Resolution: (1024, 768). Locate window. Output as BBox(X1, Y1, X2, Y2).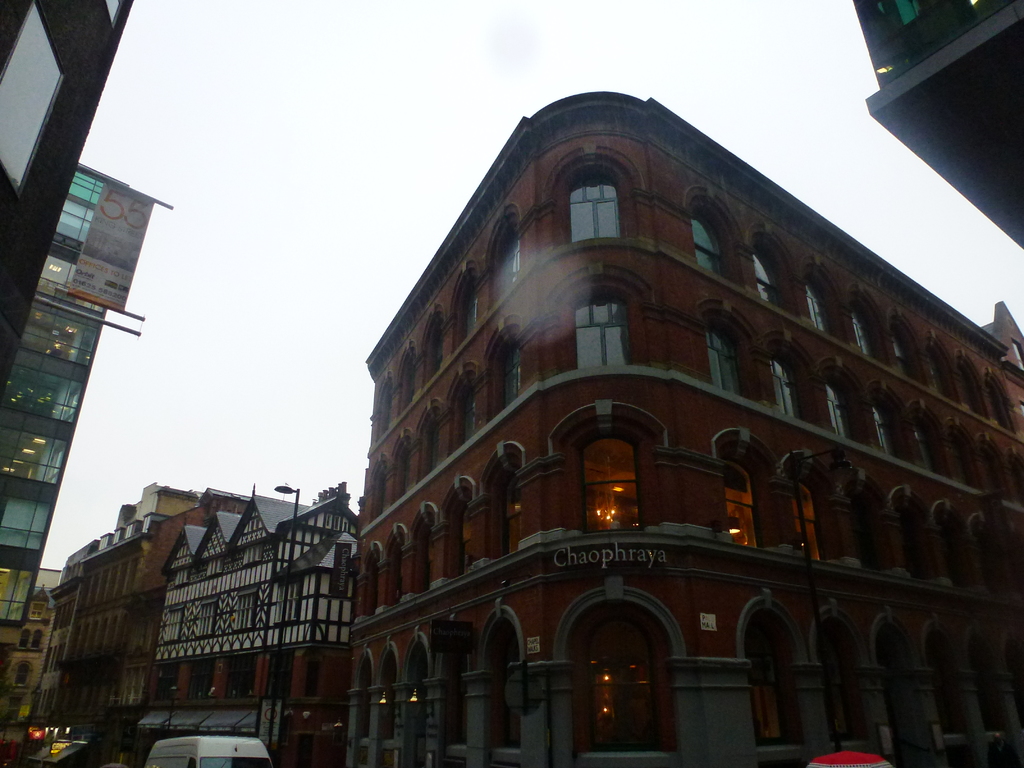
BBox(576, 301, 627, 374).
